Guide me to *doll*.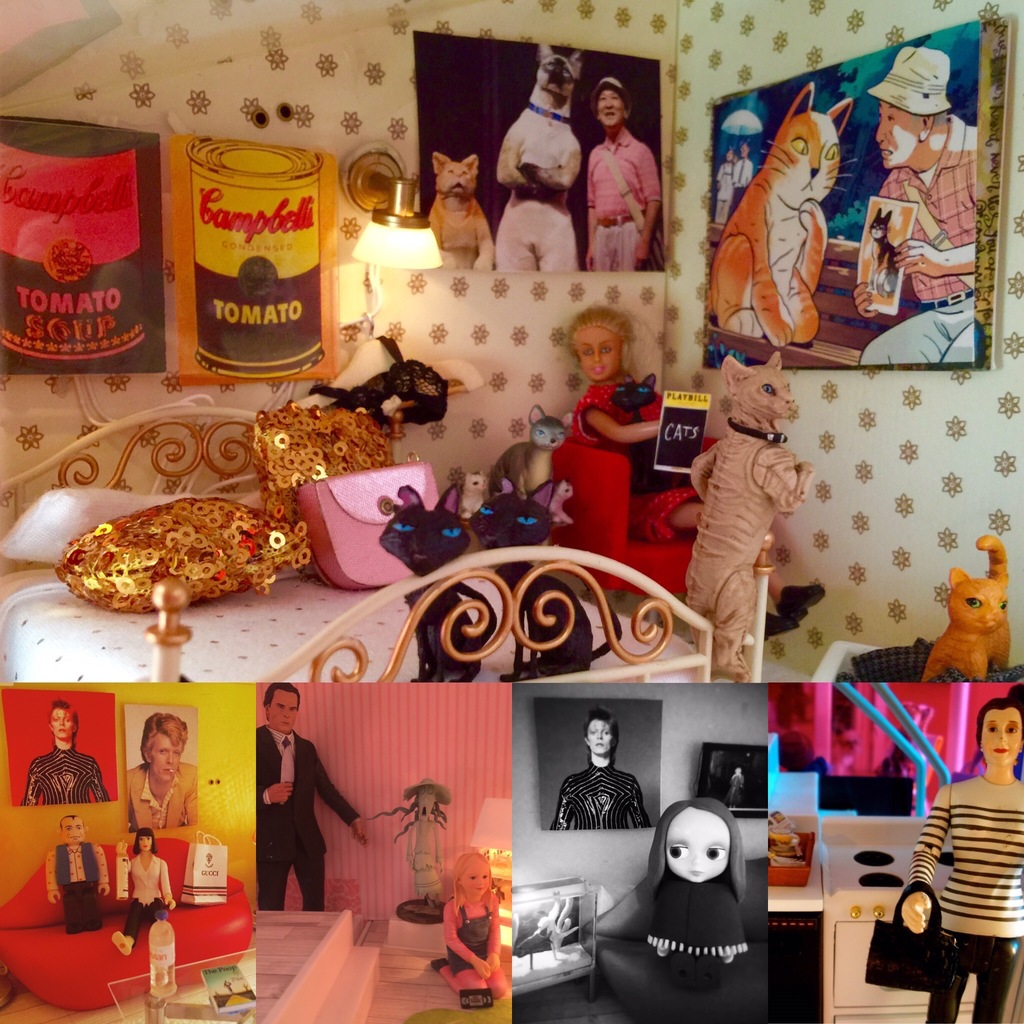
Guidance: rect(48, 816, 109, 929).
